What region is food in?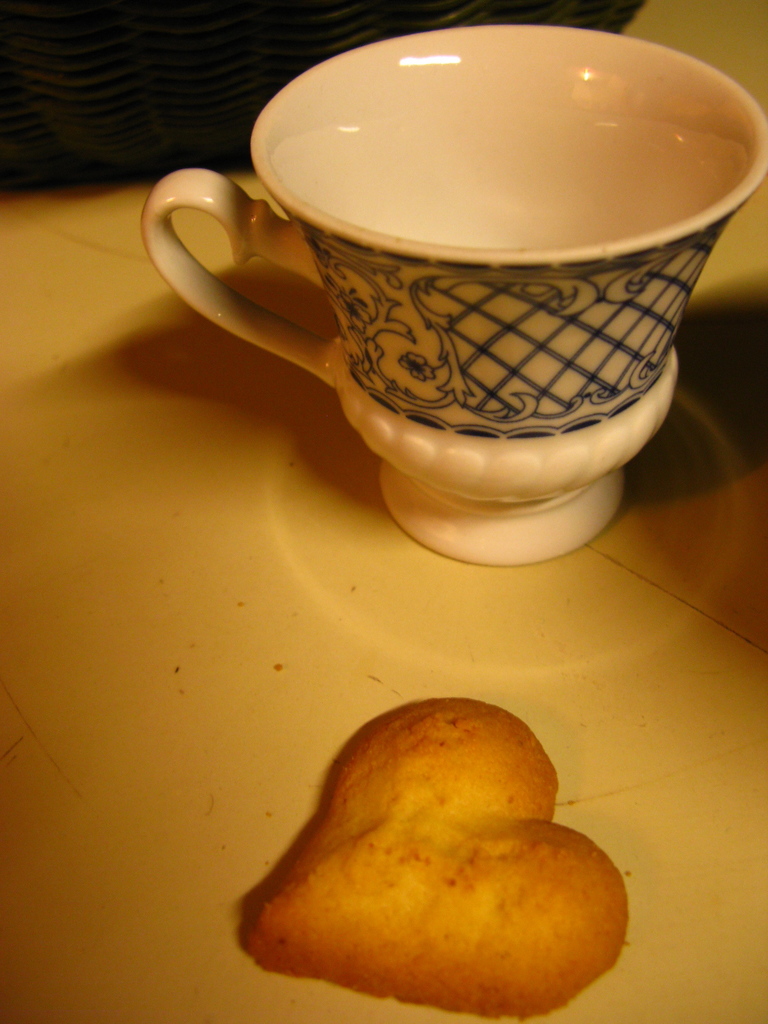
rect(249, 698, 632, 1020).
